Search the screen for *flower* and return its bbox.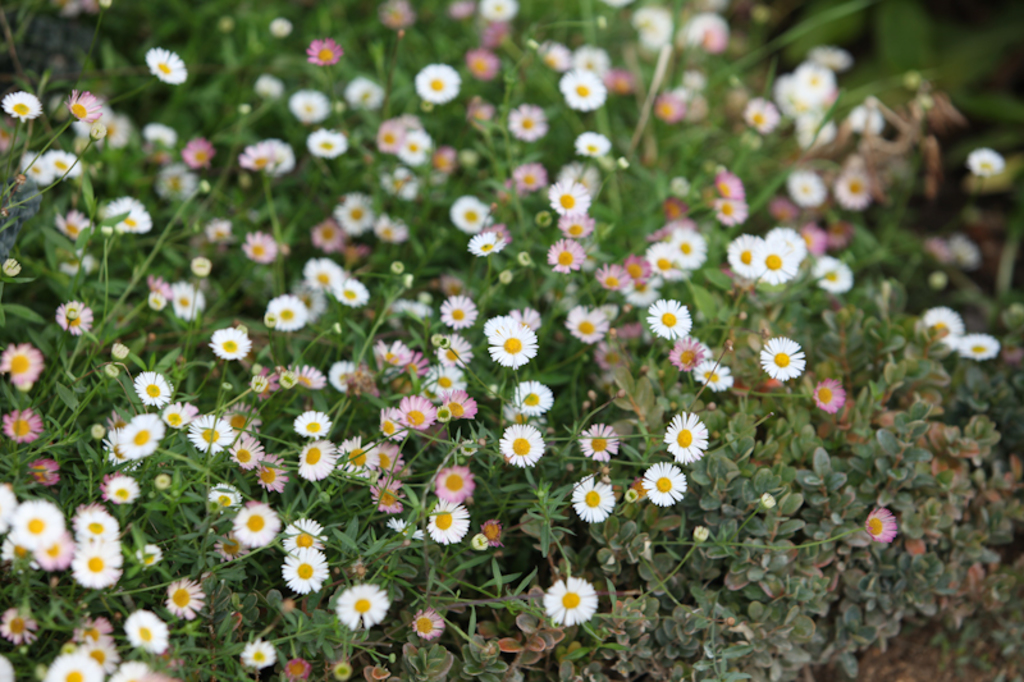
Found: box(72, 119, 108, 146).
